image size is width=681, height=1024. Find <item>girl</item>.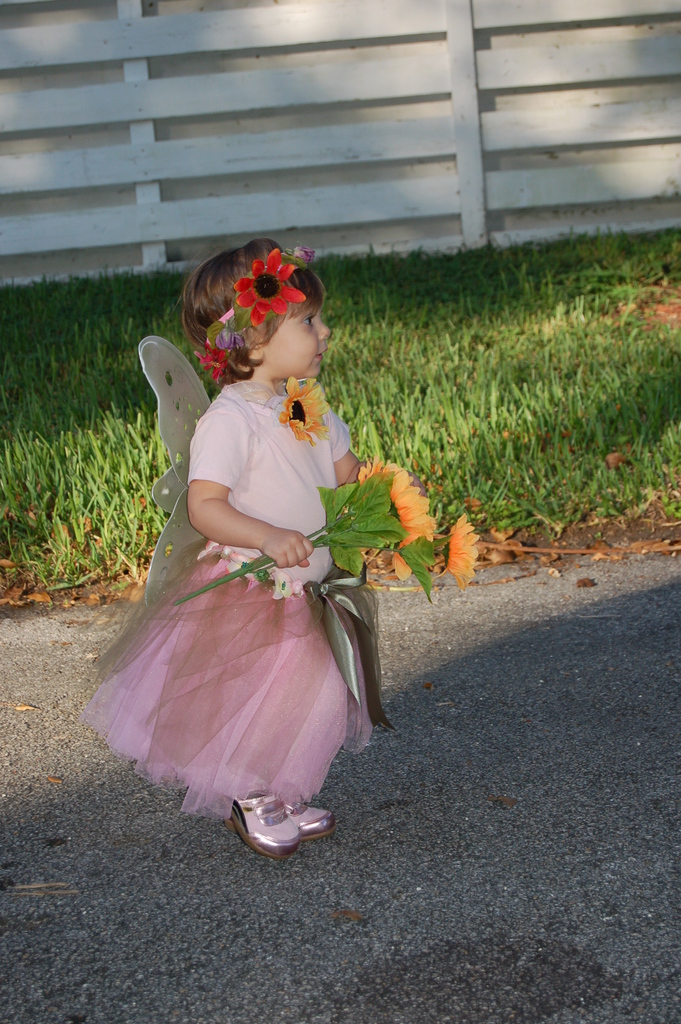
bbox=(74, 231, 425, 858).
